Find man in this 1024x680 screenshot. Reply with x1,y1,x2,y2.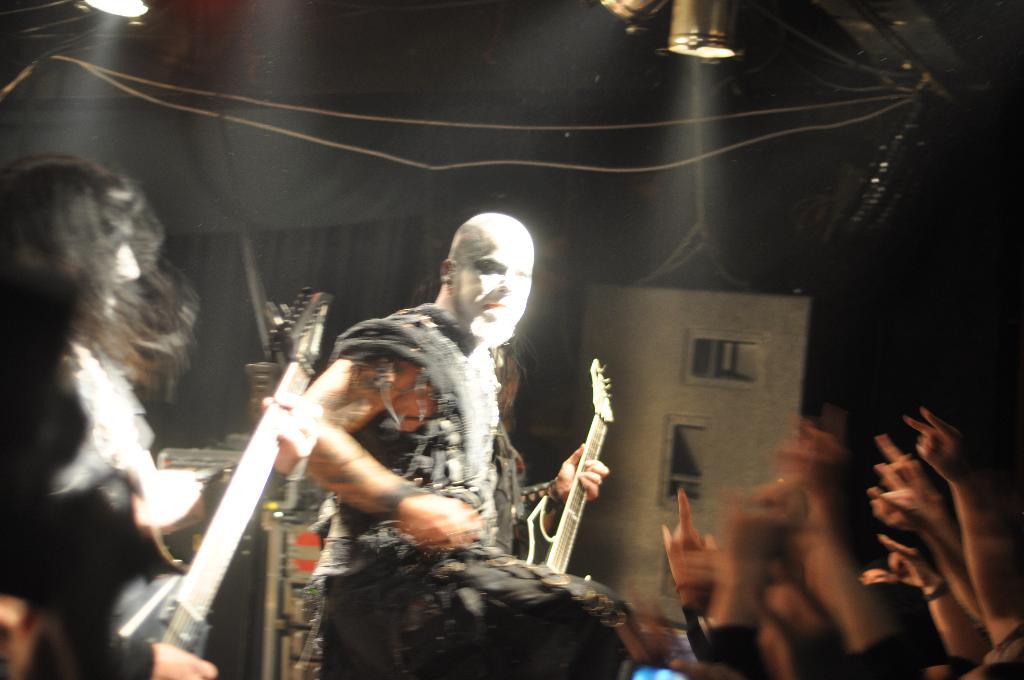
280,213,618,679.
